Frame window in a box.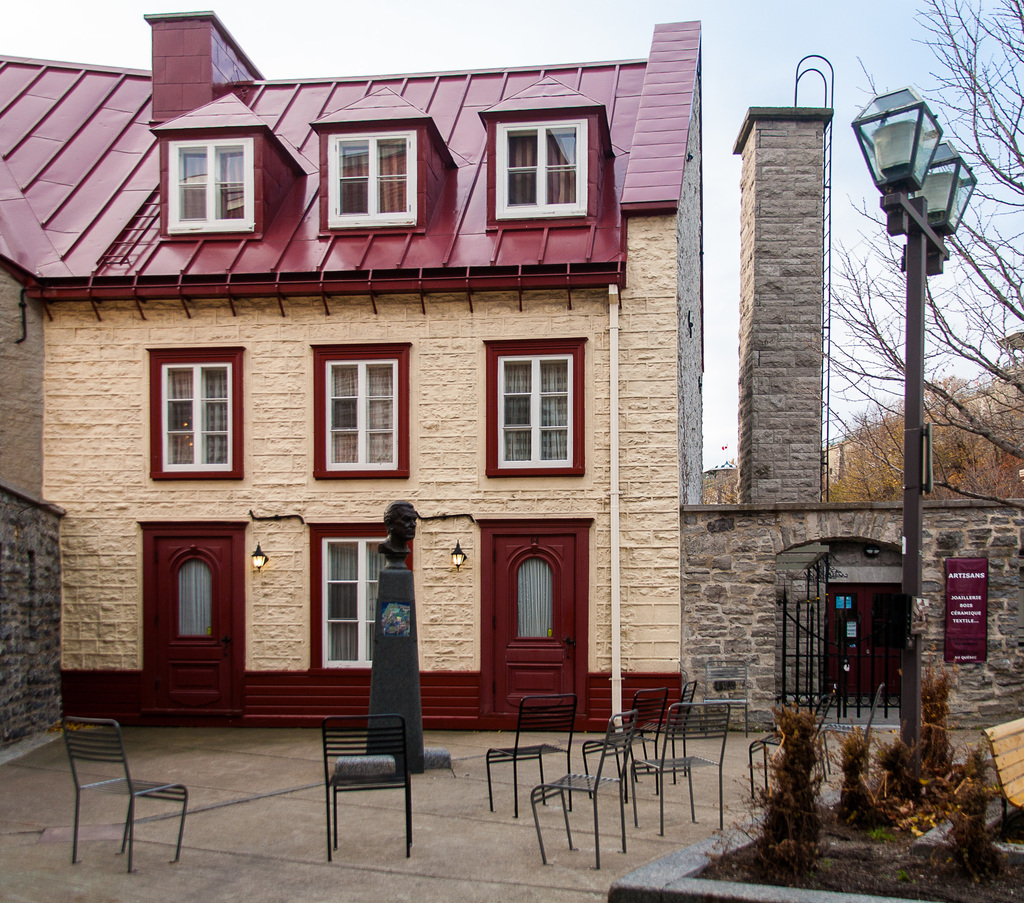
(x1=312, y1=326, x2=420, y2=484).
